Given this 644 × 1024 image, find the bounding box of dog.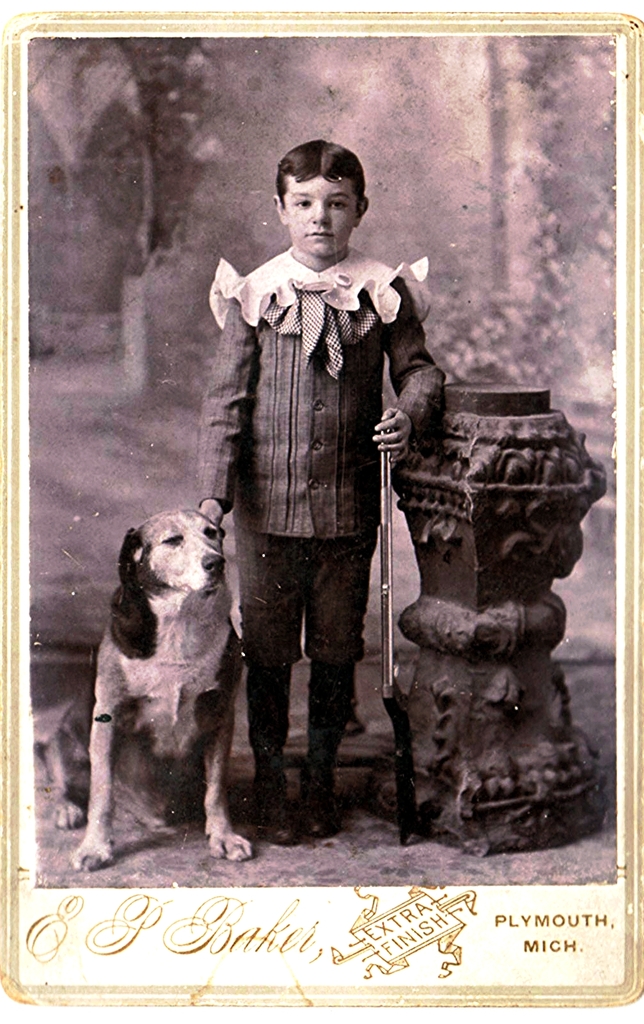
bbox(40, 504, 255, 875).
